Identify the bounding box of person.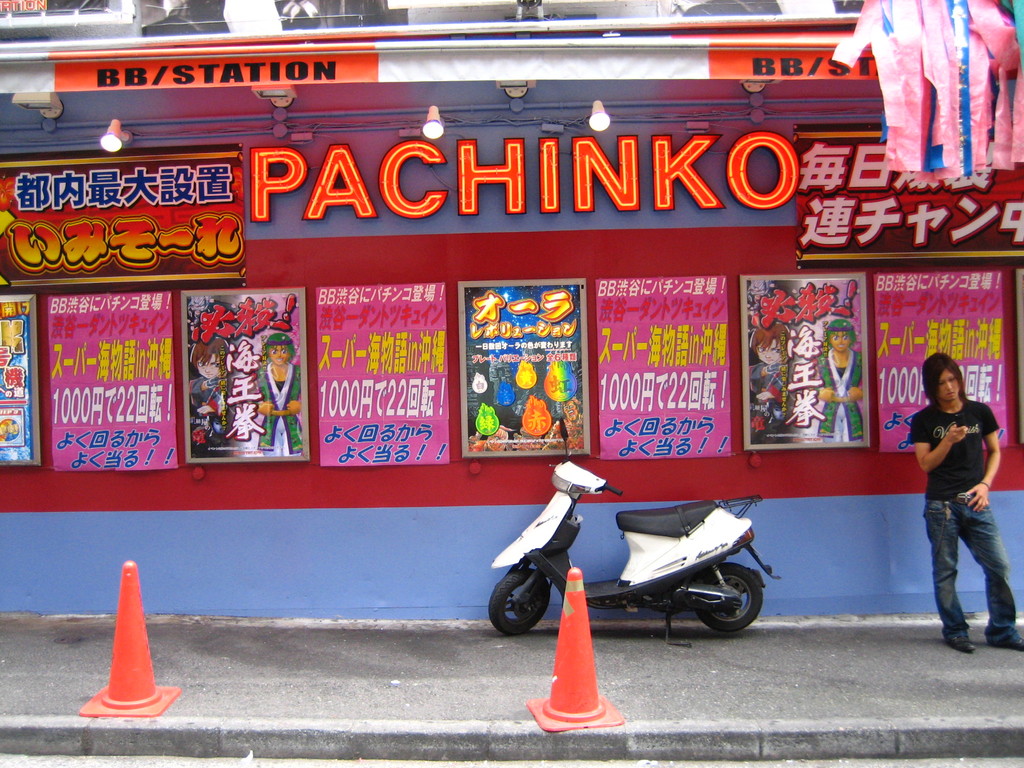
bbox=(907, 355, 1023, 650).
